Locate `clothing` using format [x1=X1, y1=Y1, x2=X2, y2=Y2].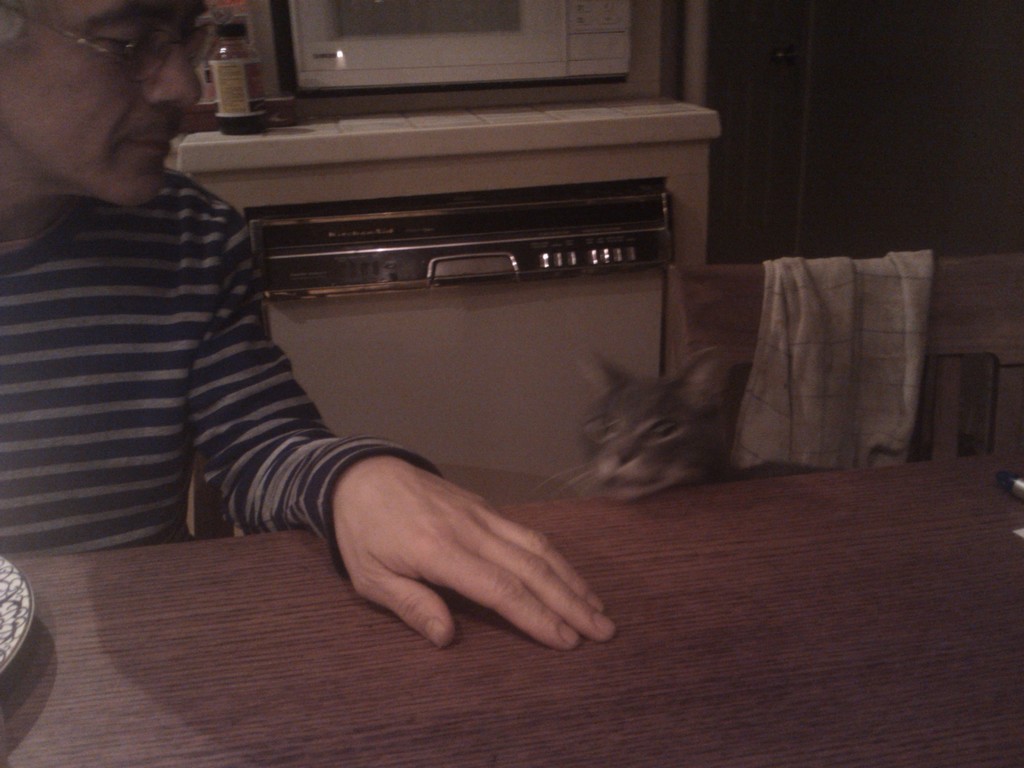
[x1=12, y1=47, x2=359, y2=588].
